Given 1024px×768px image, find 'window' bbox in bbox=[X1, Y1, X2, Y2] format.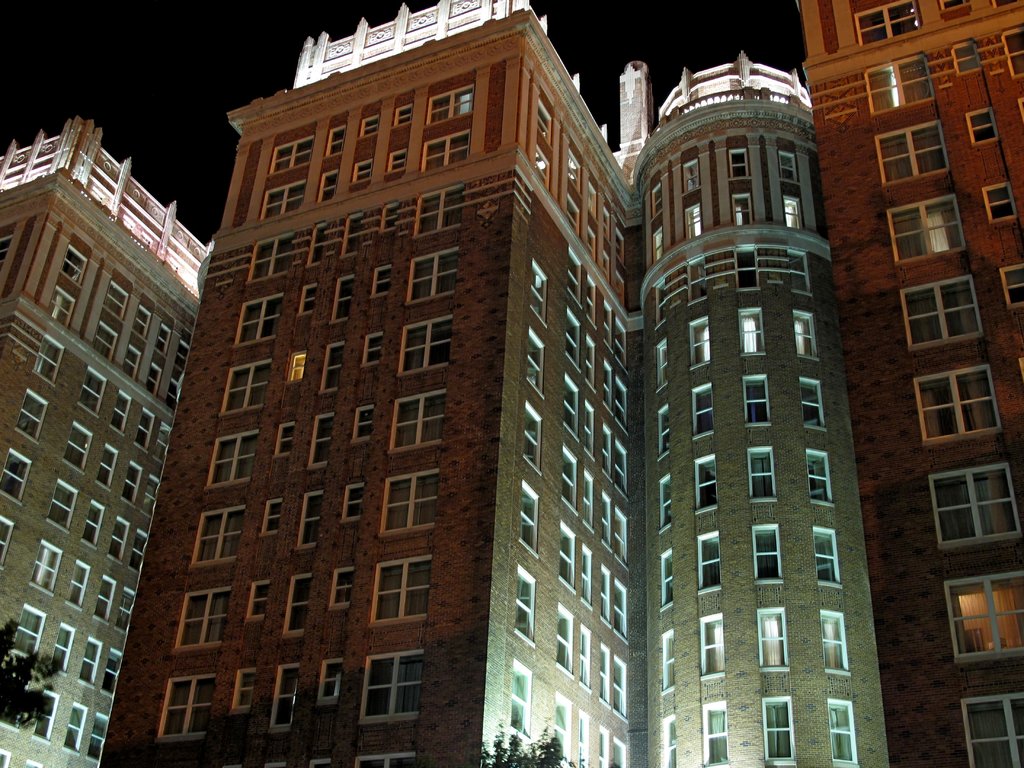
bbox=[531, 270, 545, 322].
